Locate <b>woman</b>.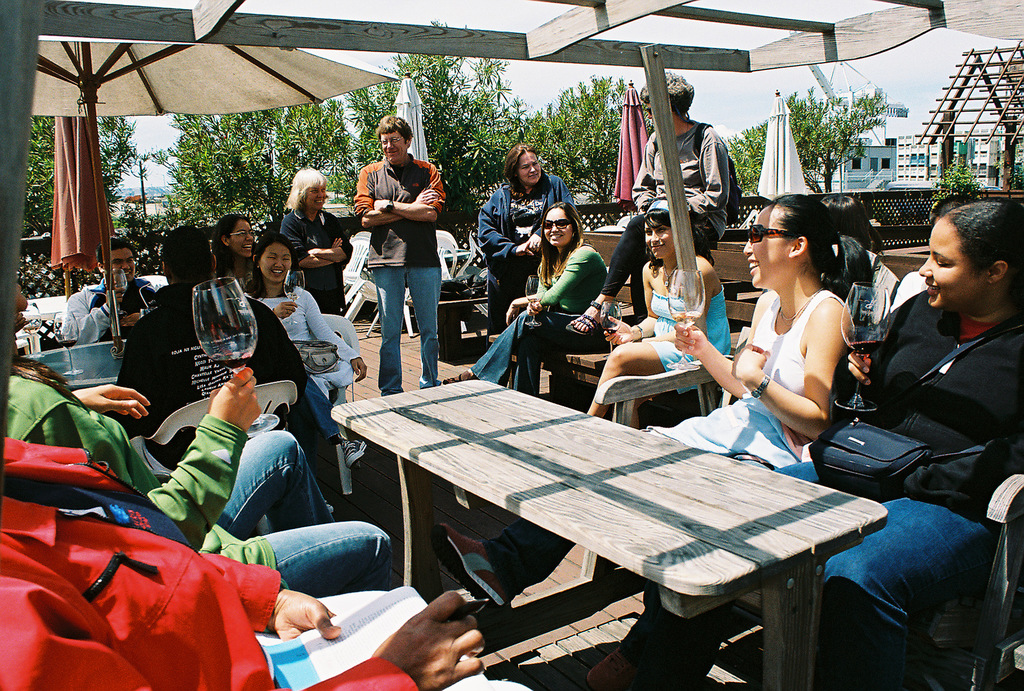
Bounding box: (left=584, top=197, right=734, bottom=433).
